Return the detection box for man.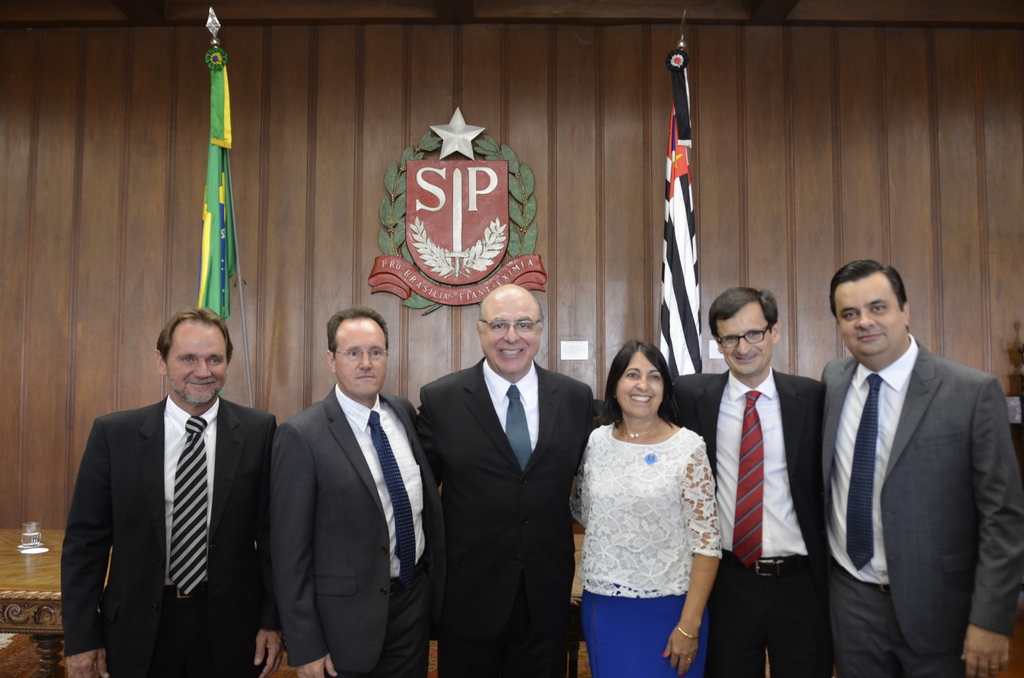
x1=57, y1=306, x2=291, y2=677.
